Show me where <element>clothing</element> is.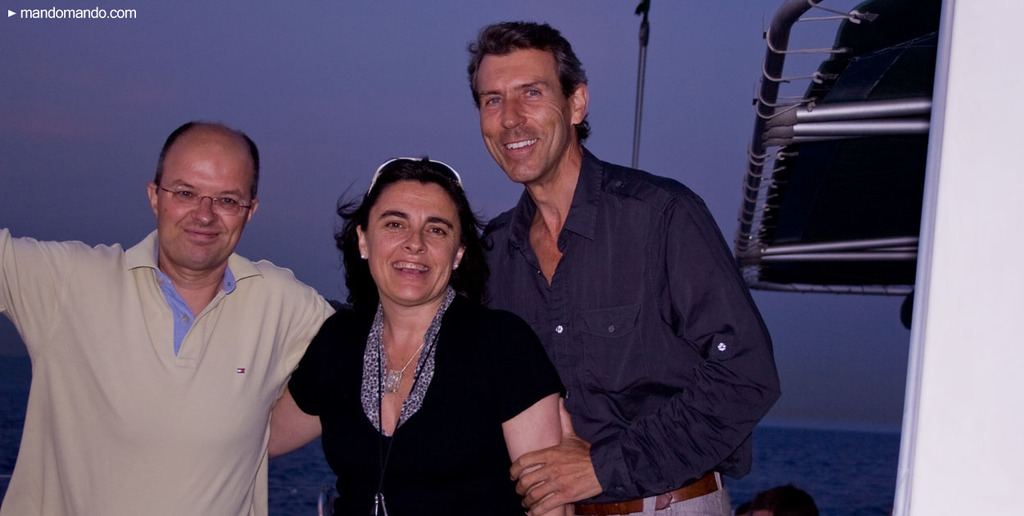
<element>clothing</element> is at {"x1": 291, "y1": 282, "x2": 558, "y2": 514}.
